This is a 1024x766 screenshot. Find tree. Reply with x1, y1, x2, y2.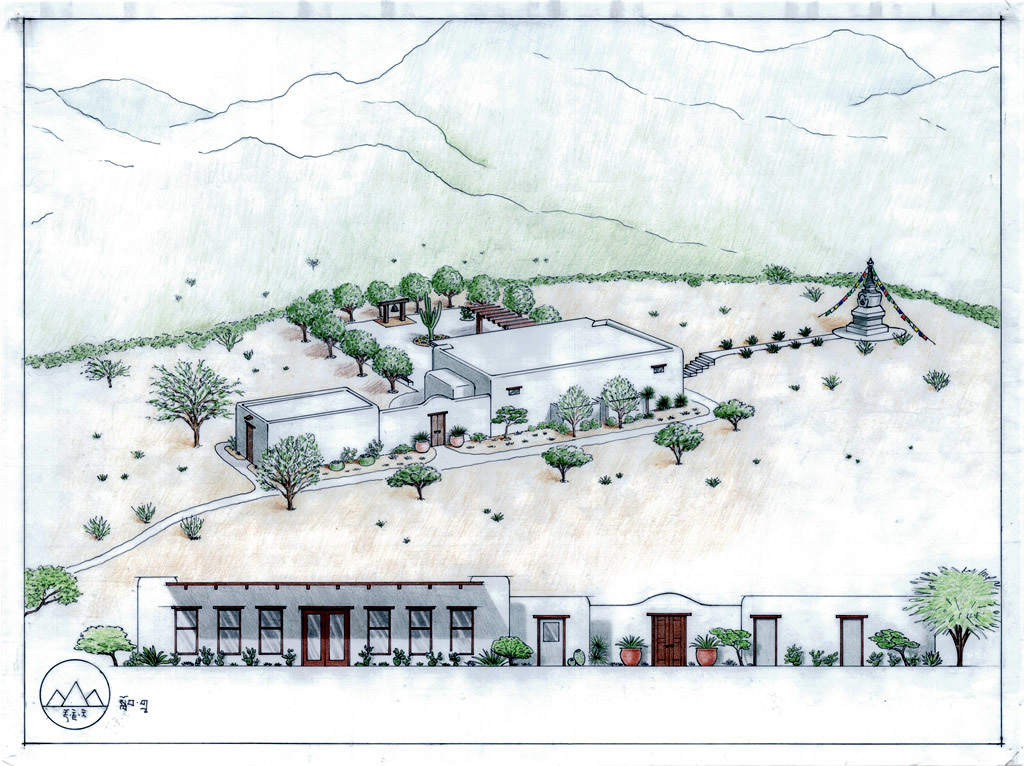
335, 283, 368, 322.
